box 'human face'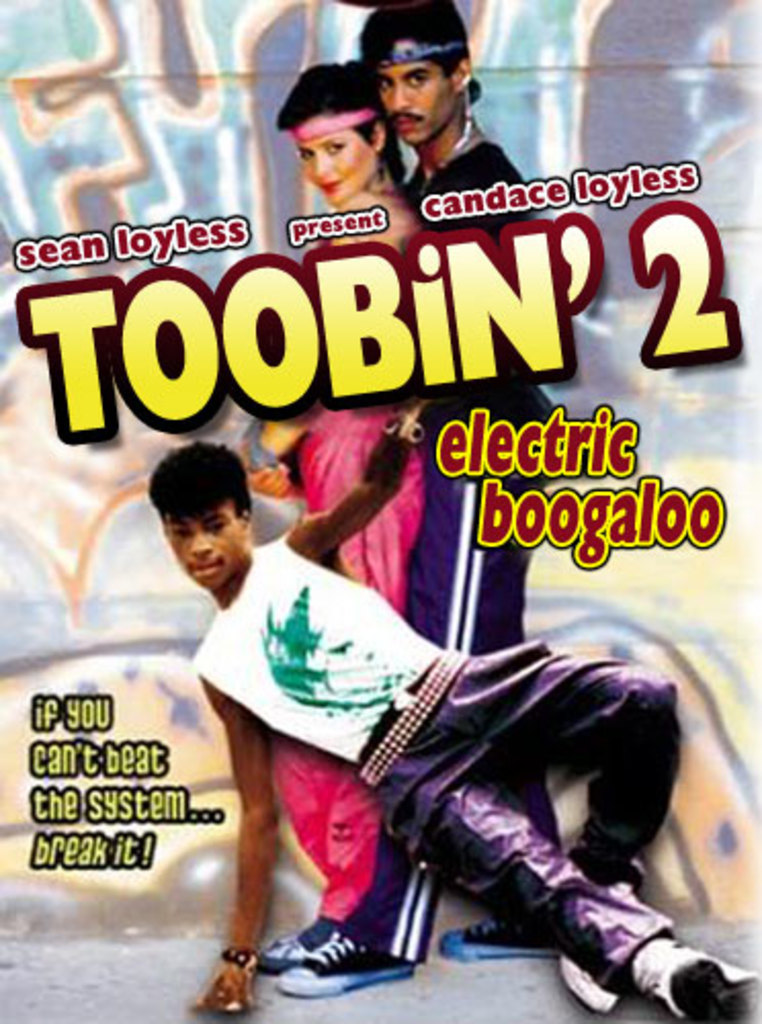
299/121/377/197
